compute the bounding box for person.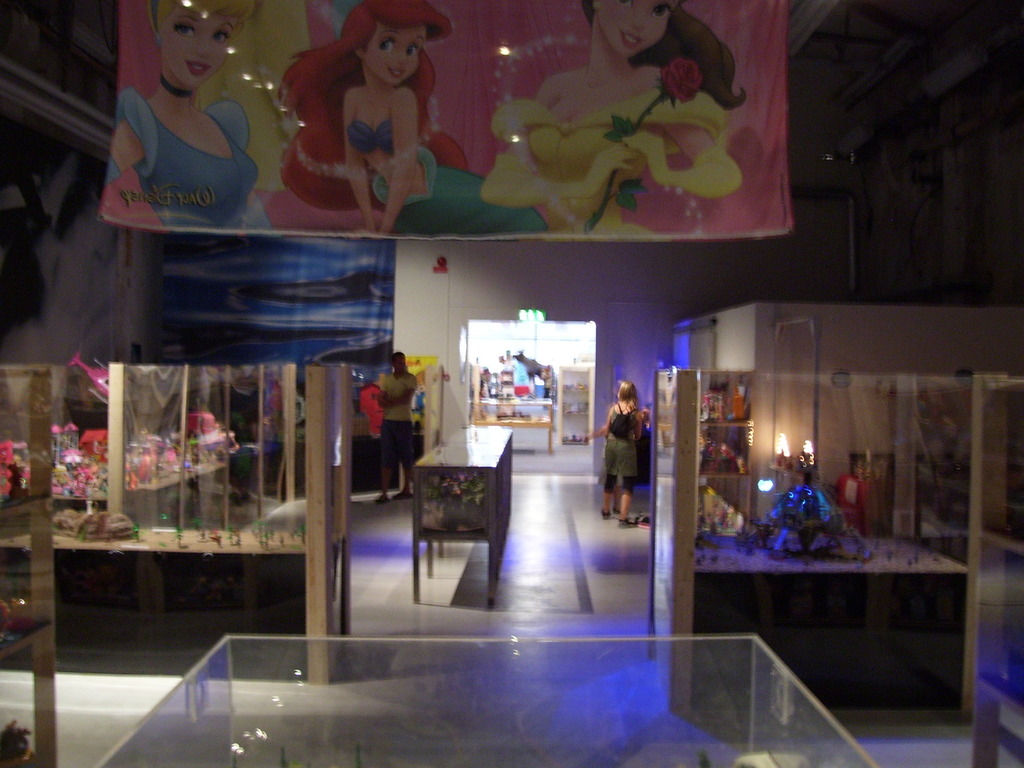
[372, 348, 420, 523].
